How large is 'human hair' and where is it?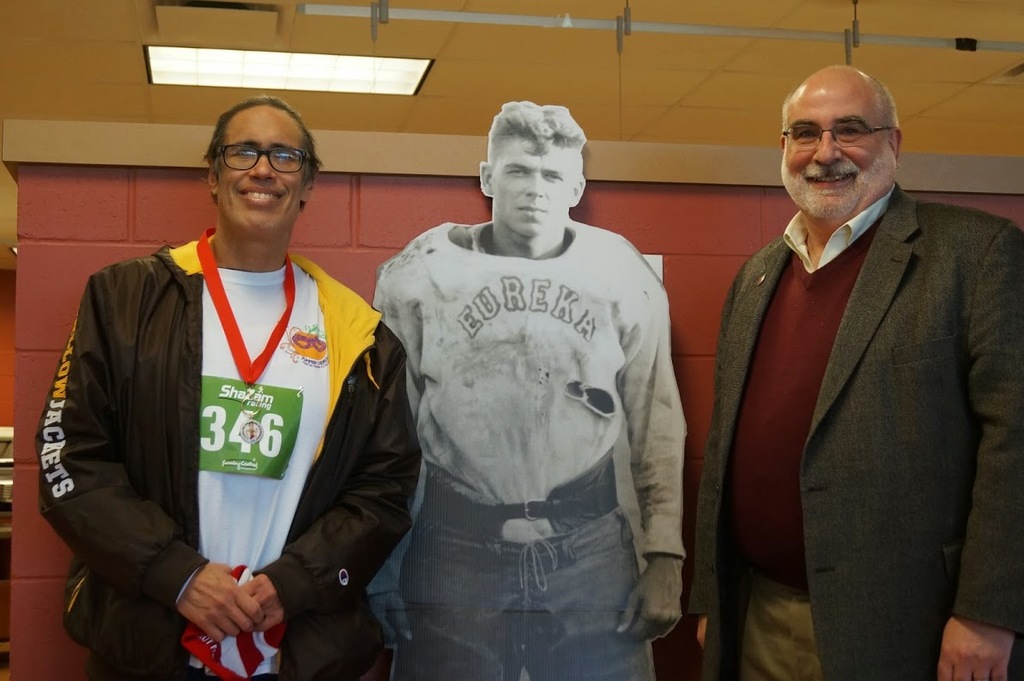
Bounding box: 198, 95, 318, 211.
